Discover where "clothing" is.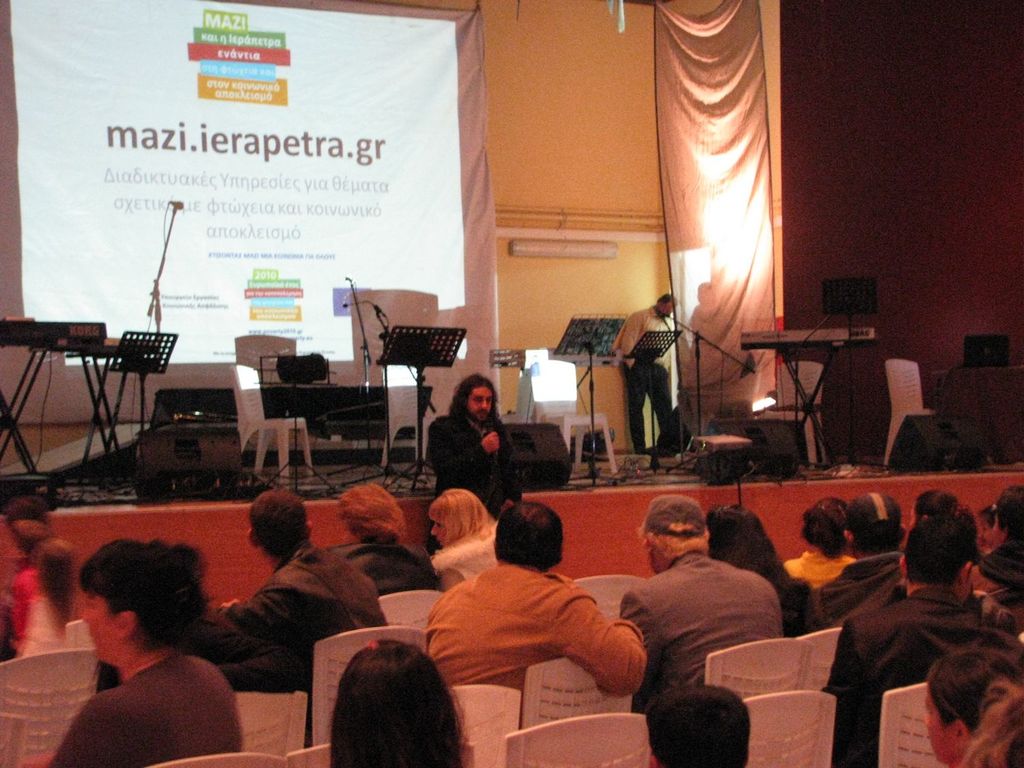
Discovered at (left=414, top=545, right=632, bottom=733).
